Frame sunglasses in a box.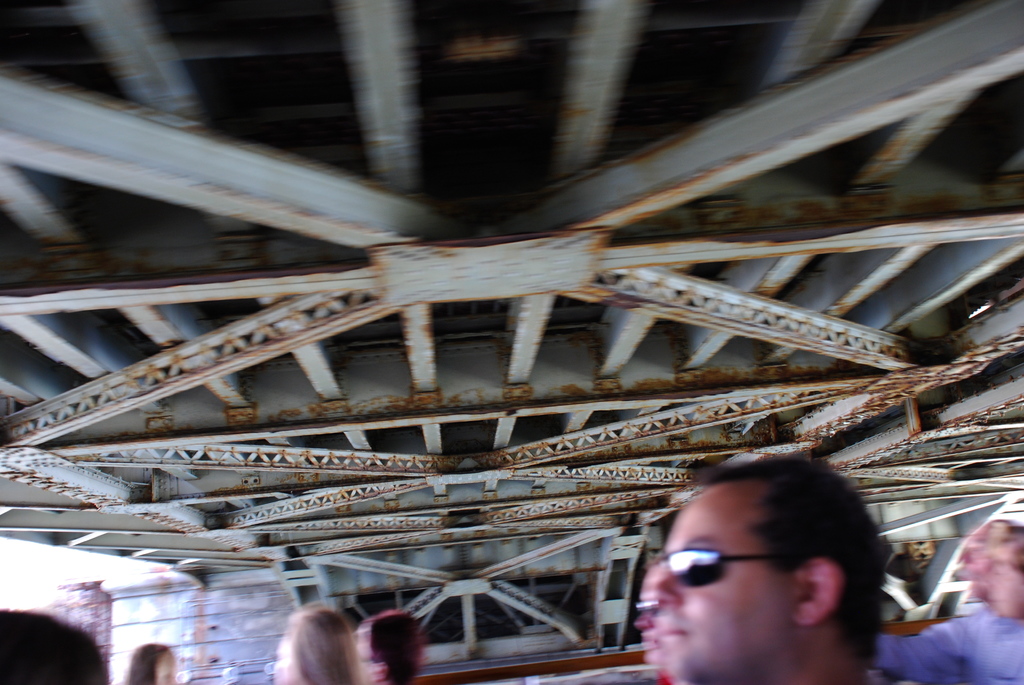
[left=661, top=546, right=797, bottom=588].
